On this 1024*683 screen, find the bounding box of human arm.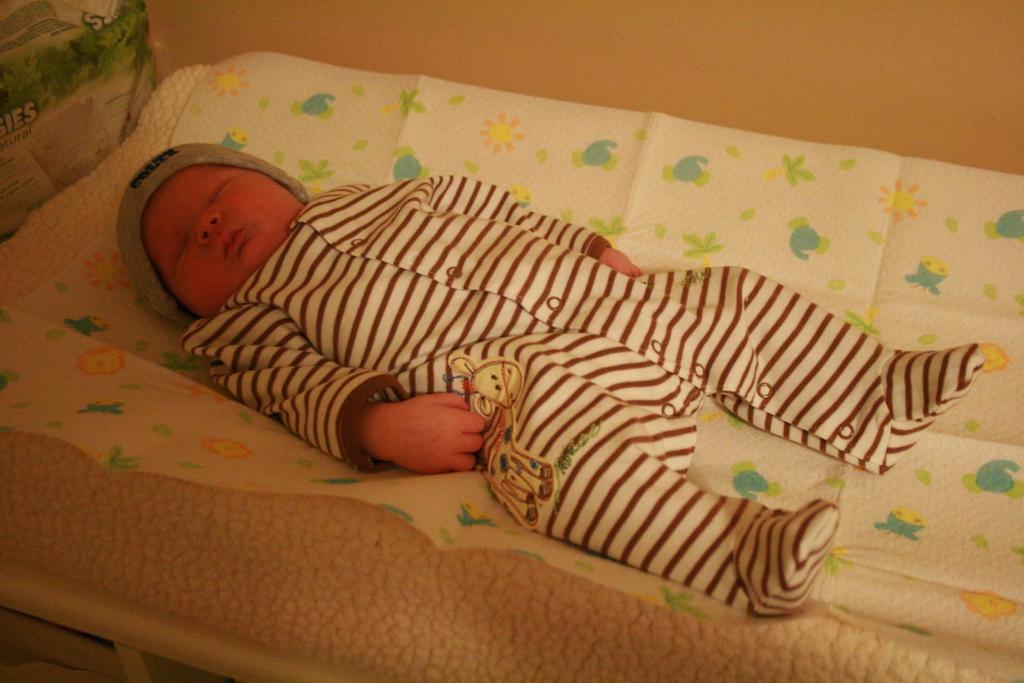
Bounding box: {"x1": 186, "y1": 305, "x2": 488, "y2": 474}.
